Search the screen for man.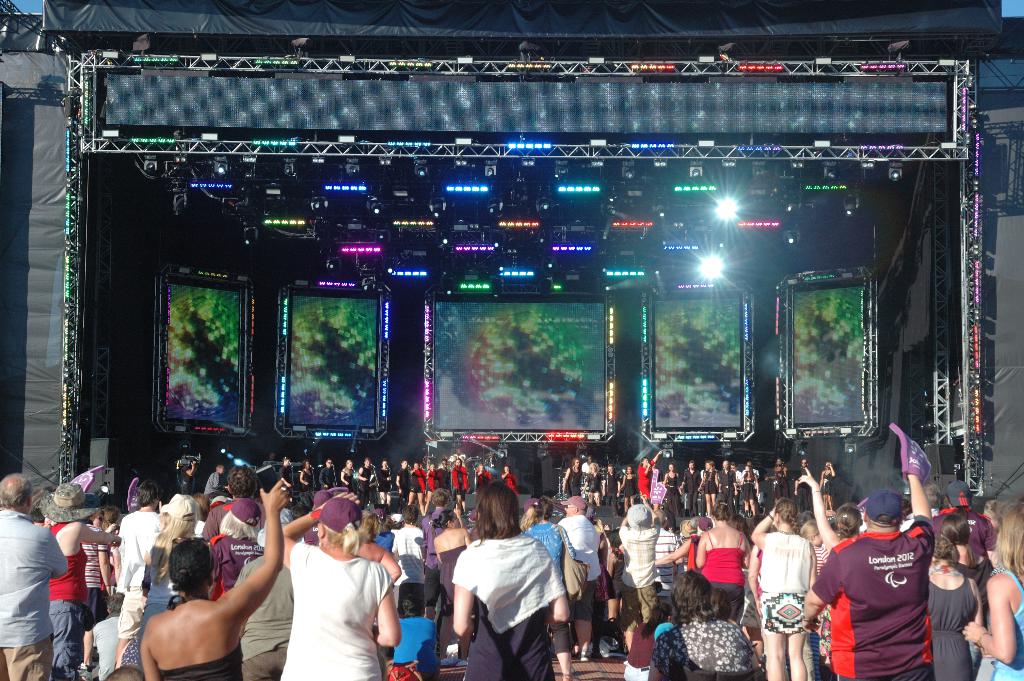
Found at select_region(644, 567, 753, 680).
